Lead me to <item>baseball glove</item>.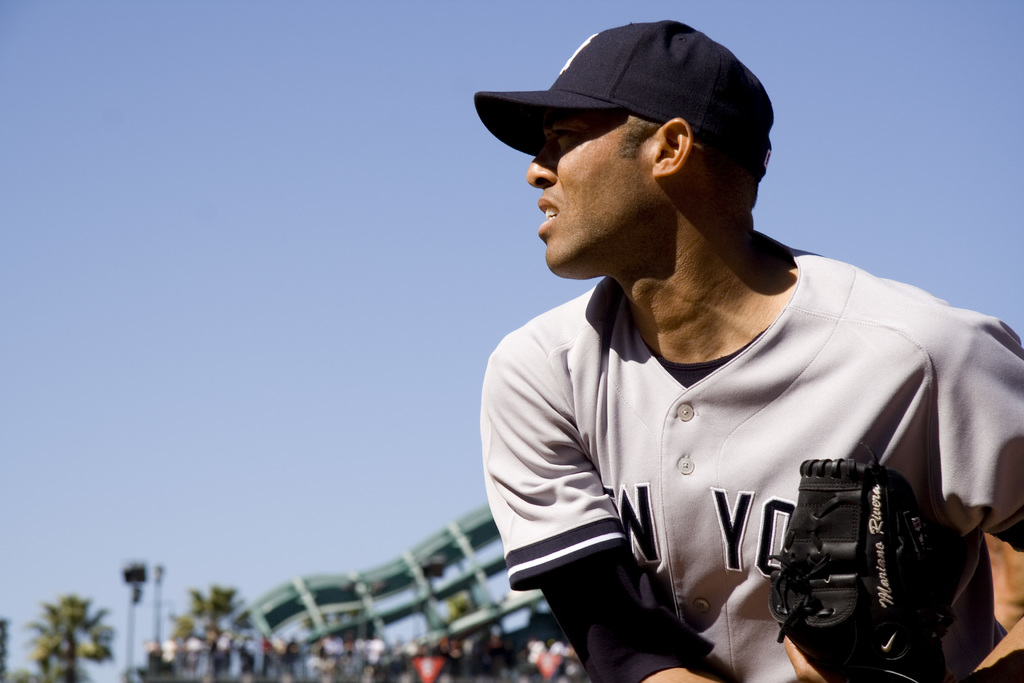
Lead to left=769, top=456, right=1005, bottom=682.
